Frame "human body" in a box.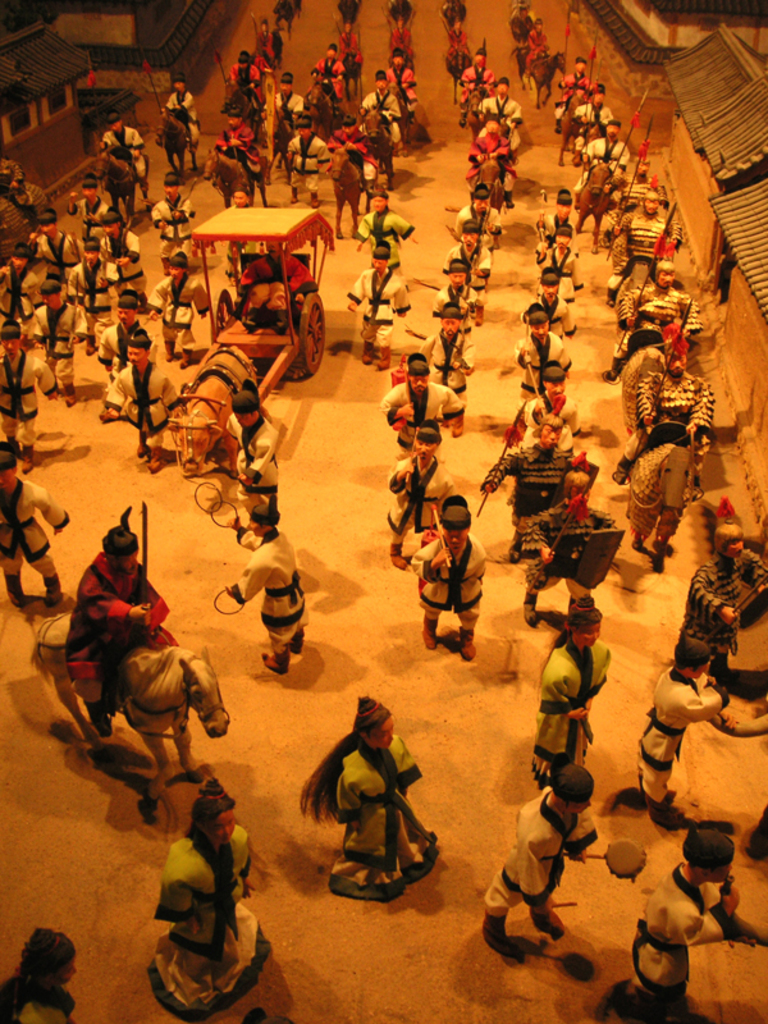
l=221, t=424, r=284, b=530.
